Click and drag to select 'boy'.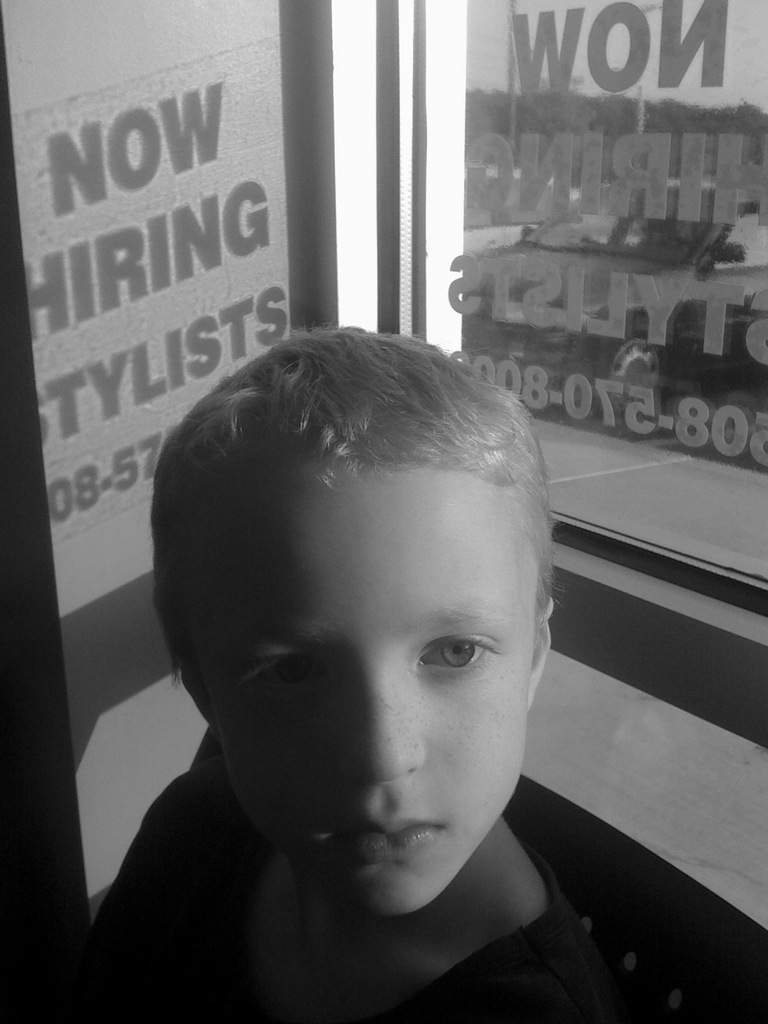
Selection: 60, 290, 641, 1021.
